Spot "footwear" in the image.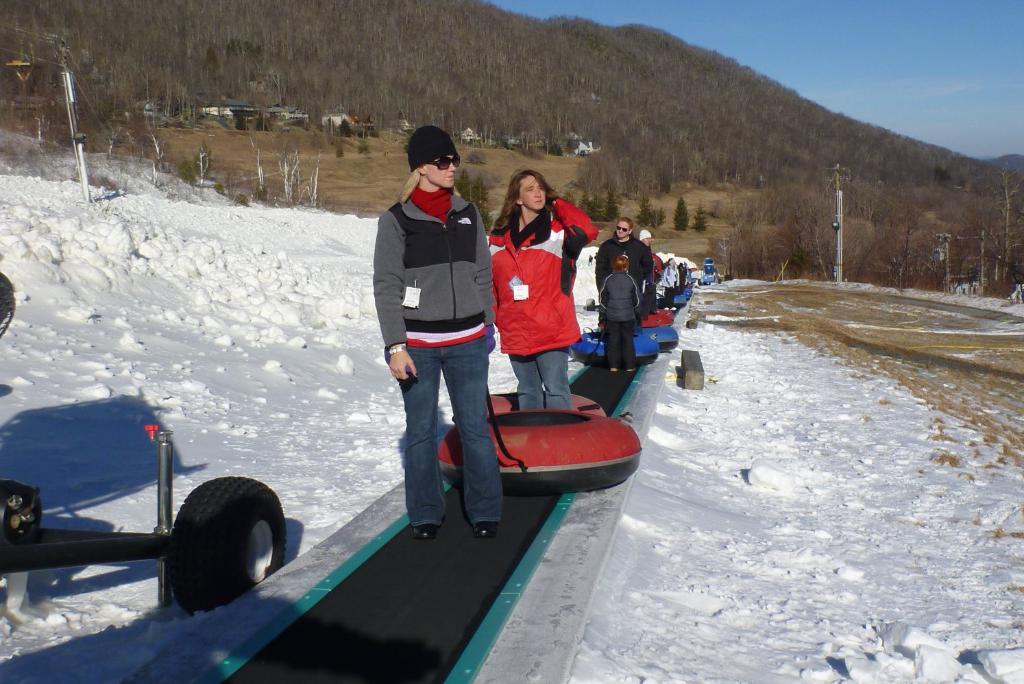
"footwear" found at [417,517,435,541].
